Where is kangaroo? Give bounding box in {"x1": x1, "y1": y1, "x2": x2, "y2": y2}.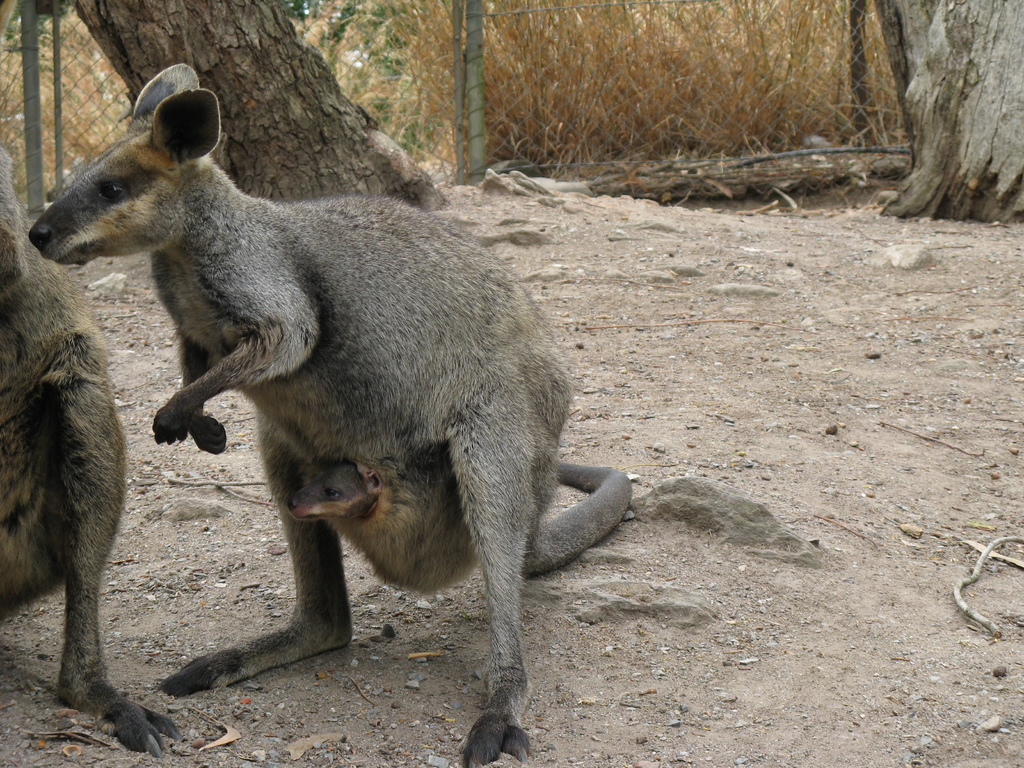
{"x1": 0, "y1": 141, "x2": 187, "y2": 760}.
